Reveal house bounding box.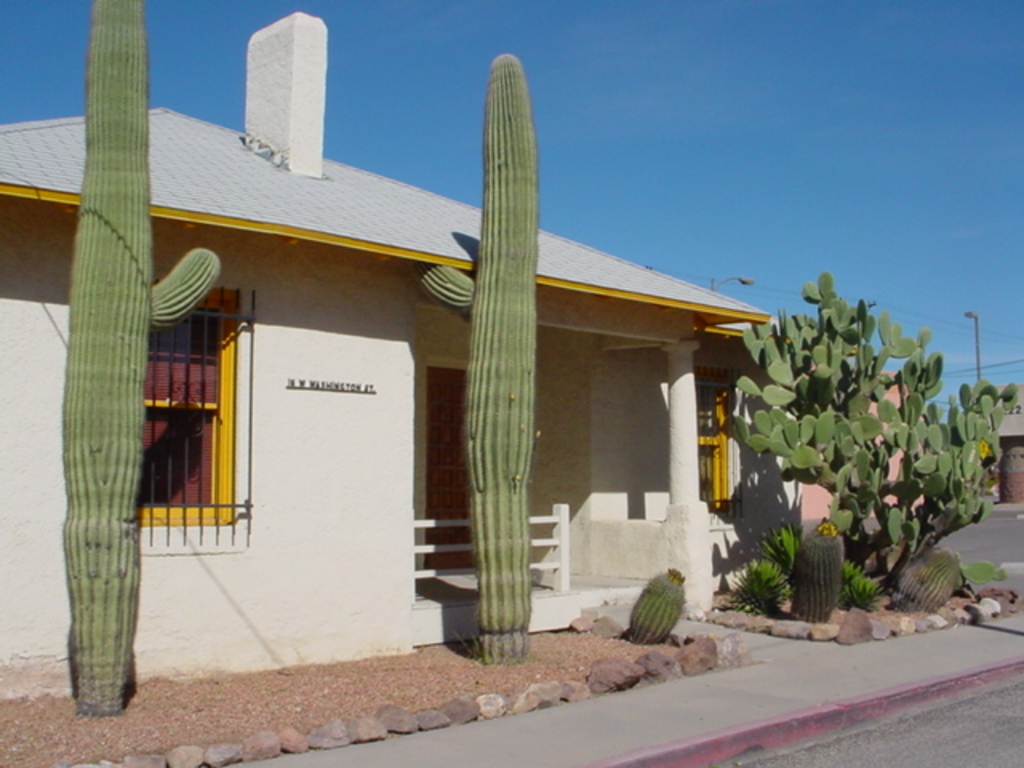
Revealed: select_region(80, 48, 824, 704).
